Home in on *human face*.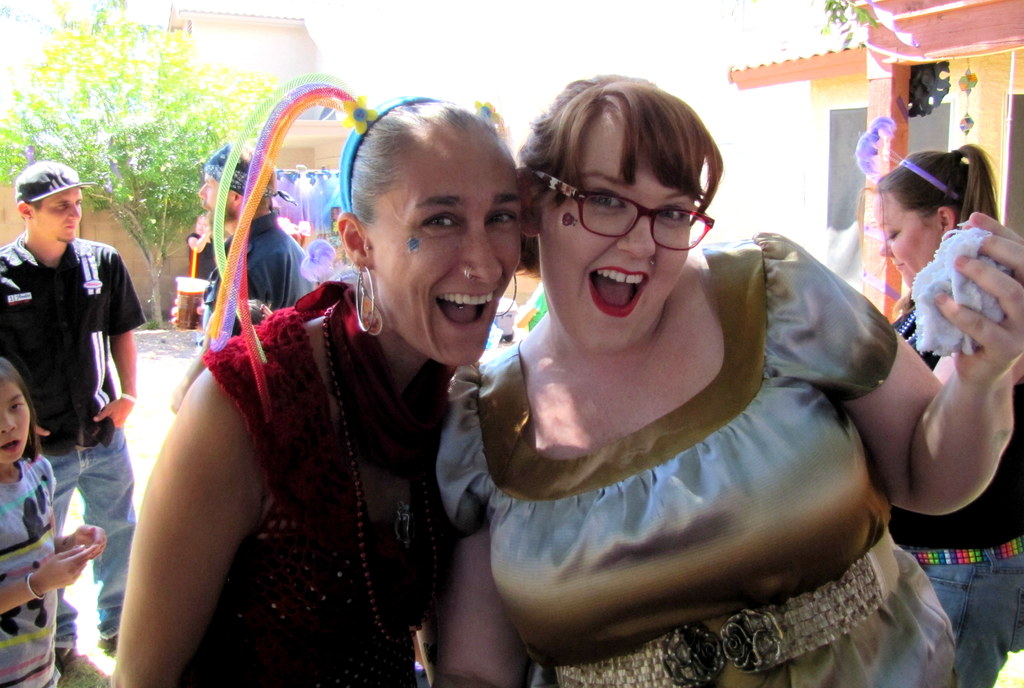
Homed in at box(199, 165, 232, 231).
